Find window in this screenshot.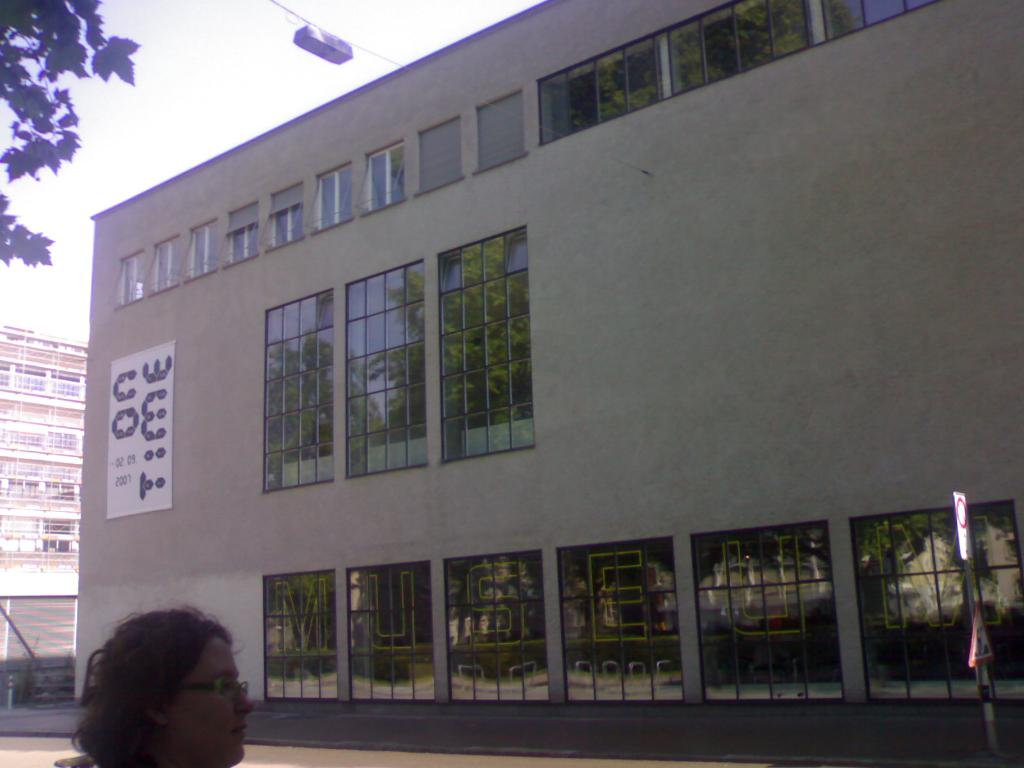
The bounding box for window is select_region(448, 550, 548, 702).
